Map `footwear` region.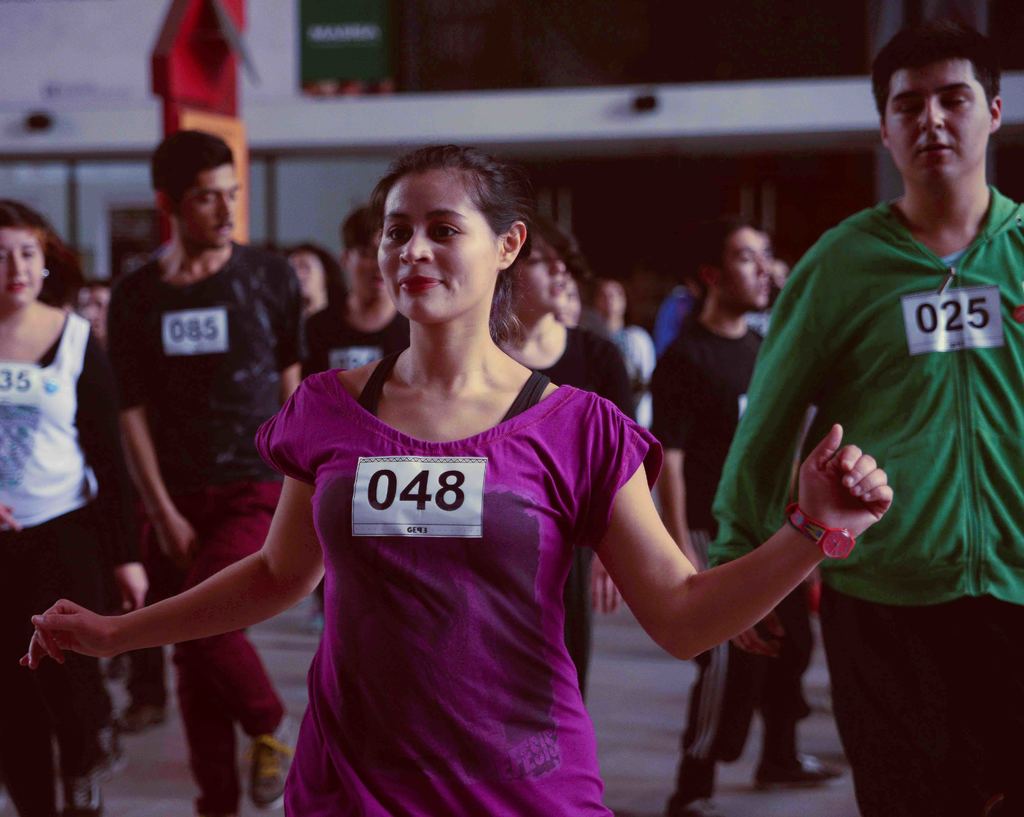
Mapped to box=[763, 740, 841, 793].
